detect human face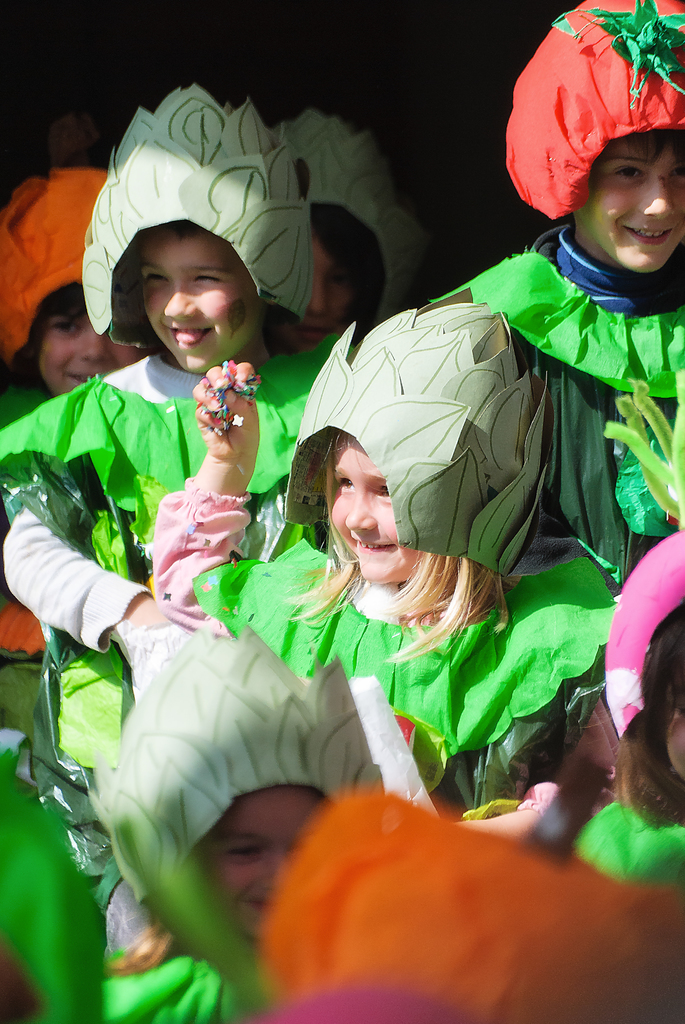
583,134,684,271
